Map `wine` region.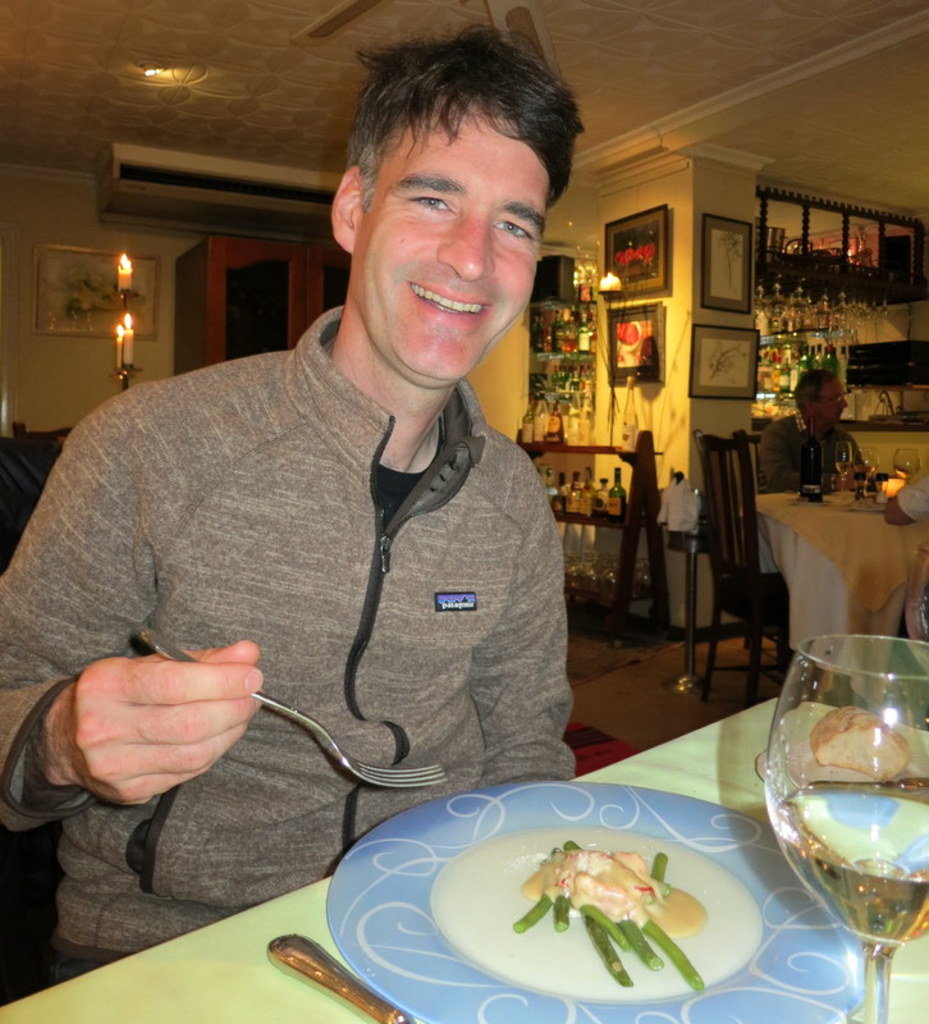
Mapped to box(897, 463, 921, 475).
